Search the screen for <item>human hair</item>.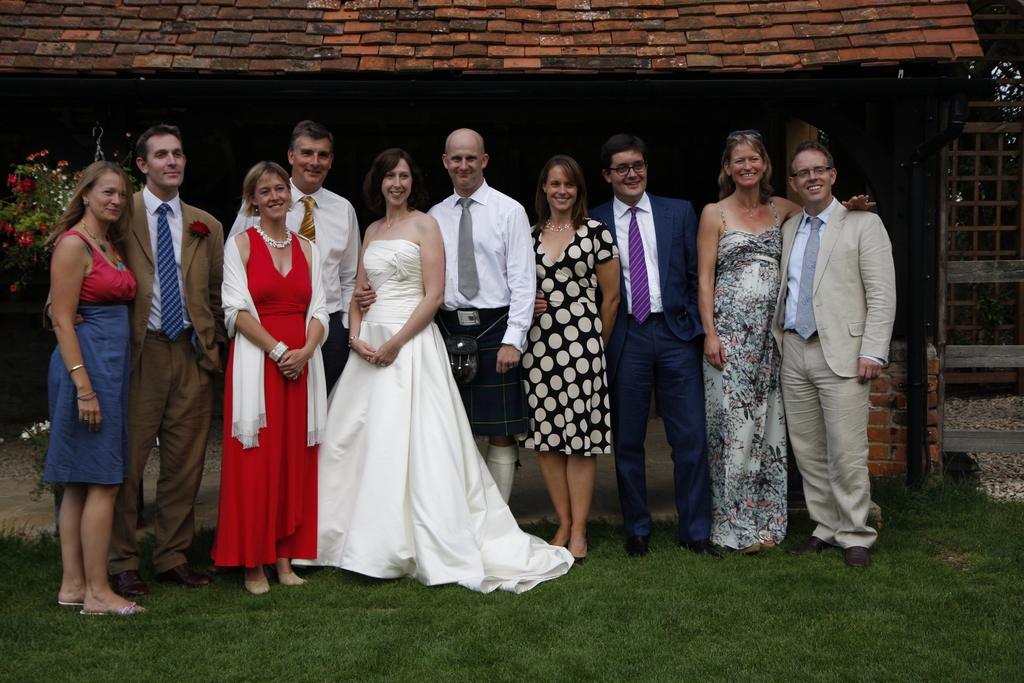
Found at bbox(714, 126, 776, 201).
